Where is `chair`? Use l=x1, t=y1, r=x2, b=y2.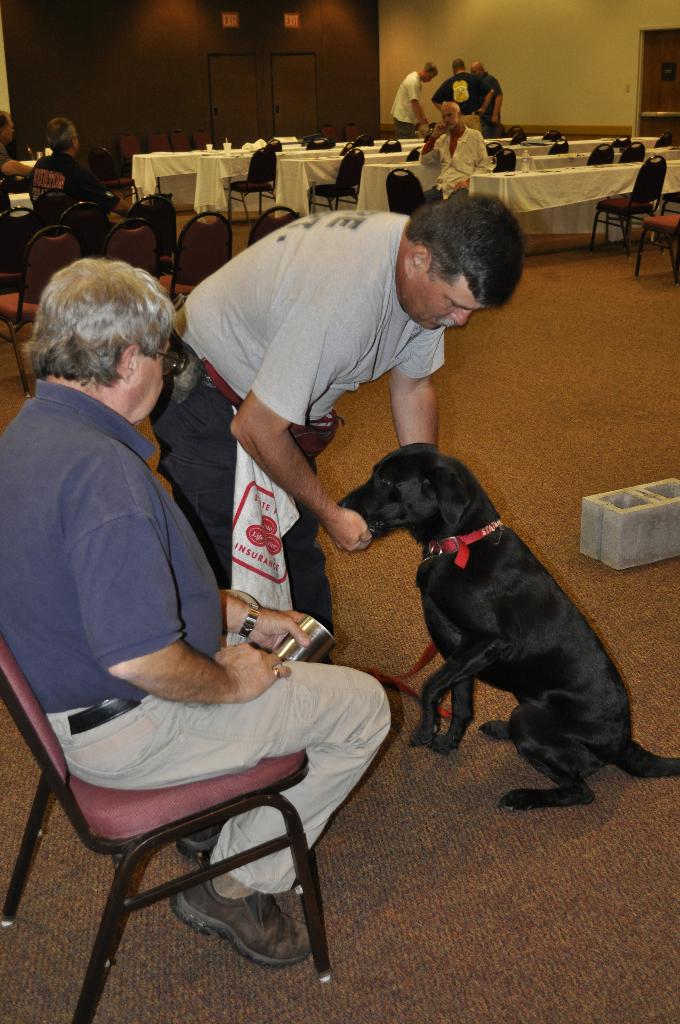
l=131, t=188, r=182, b=264.
